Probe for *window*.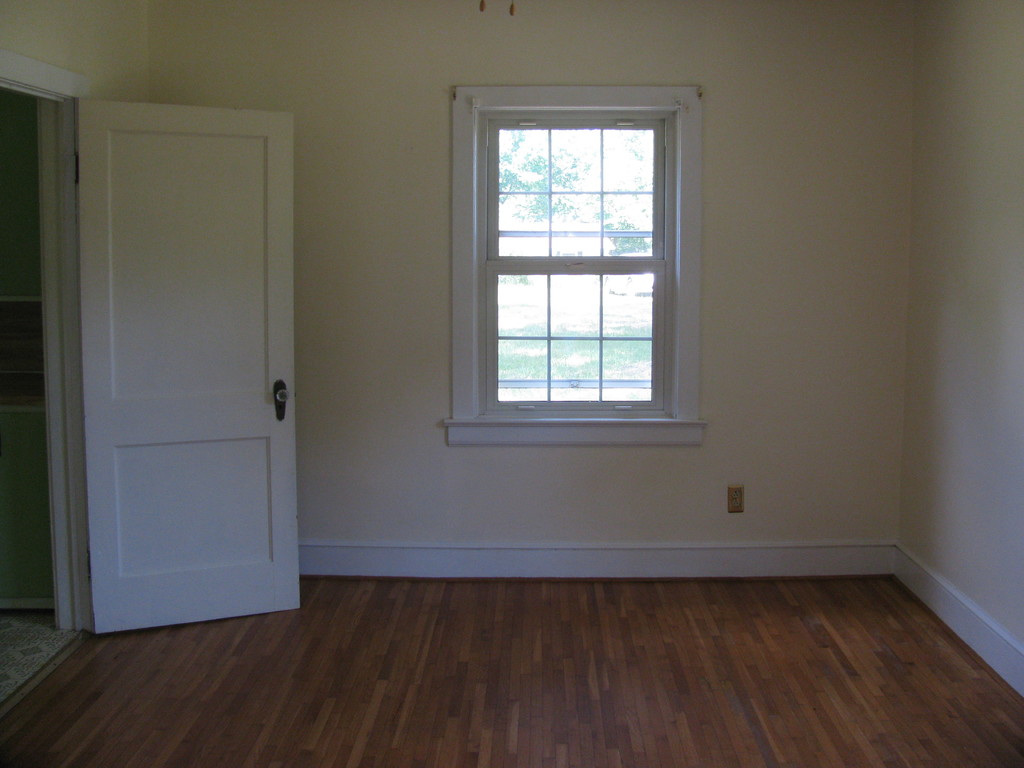
Probe result: (left=435, top=52, right=693, bottom=452).
